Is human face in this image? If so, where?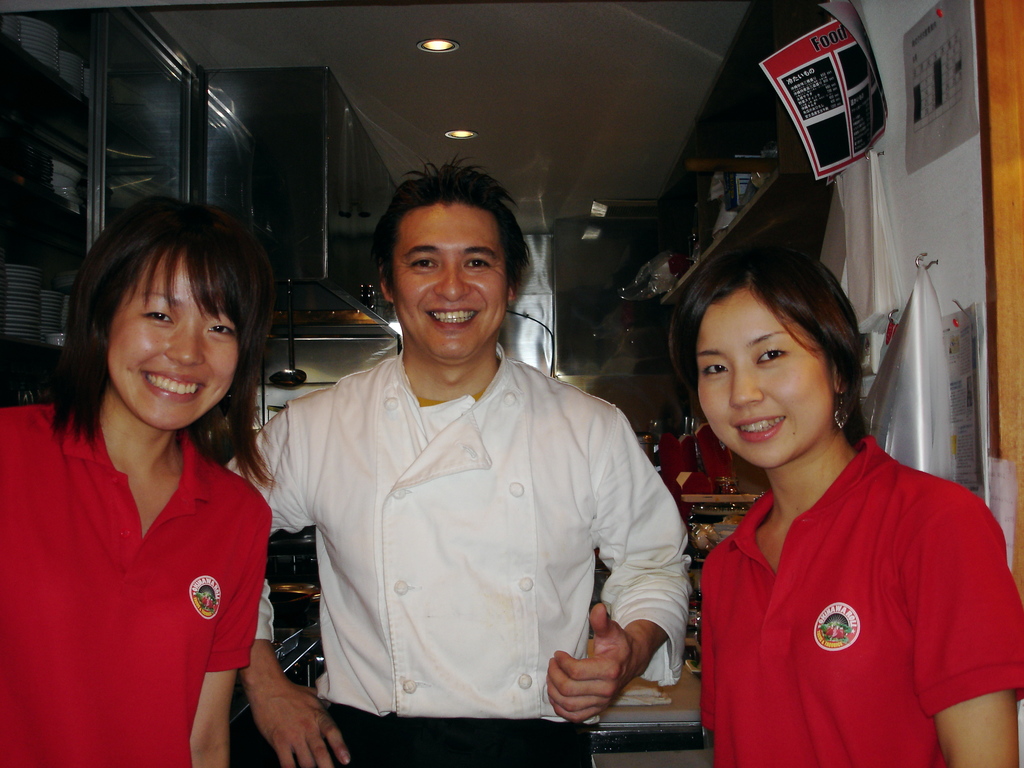
Yes, at [387,201,513,357].
